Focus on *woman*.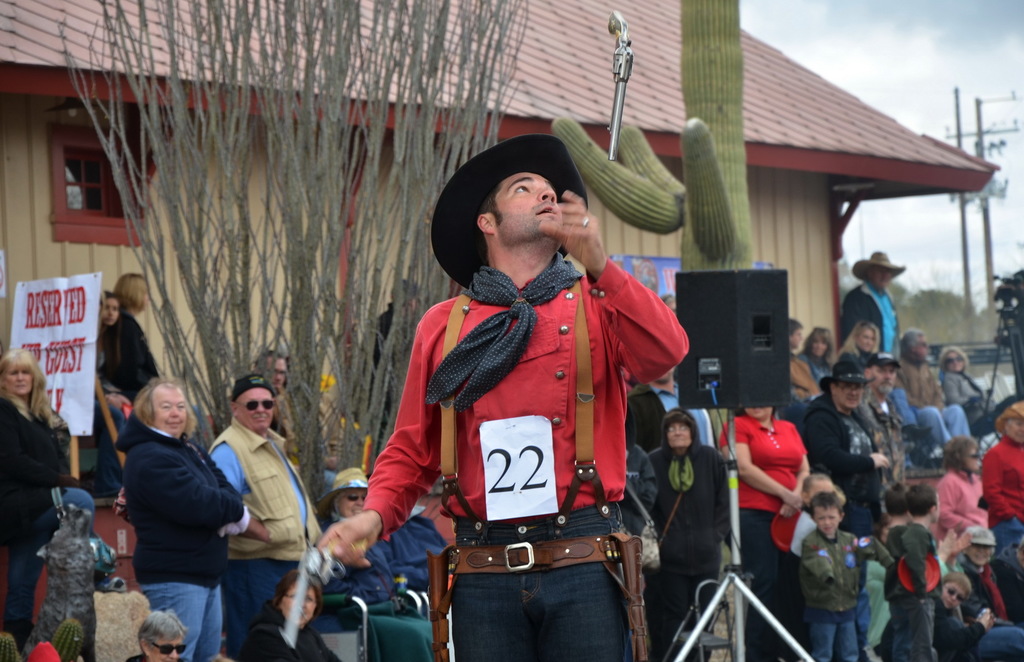
Focused at bbox=(312, 458, 445, 661).
